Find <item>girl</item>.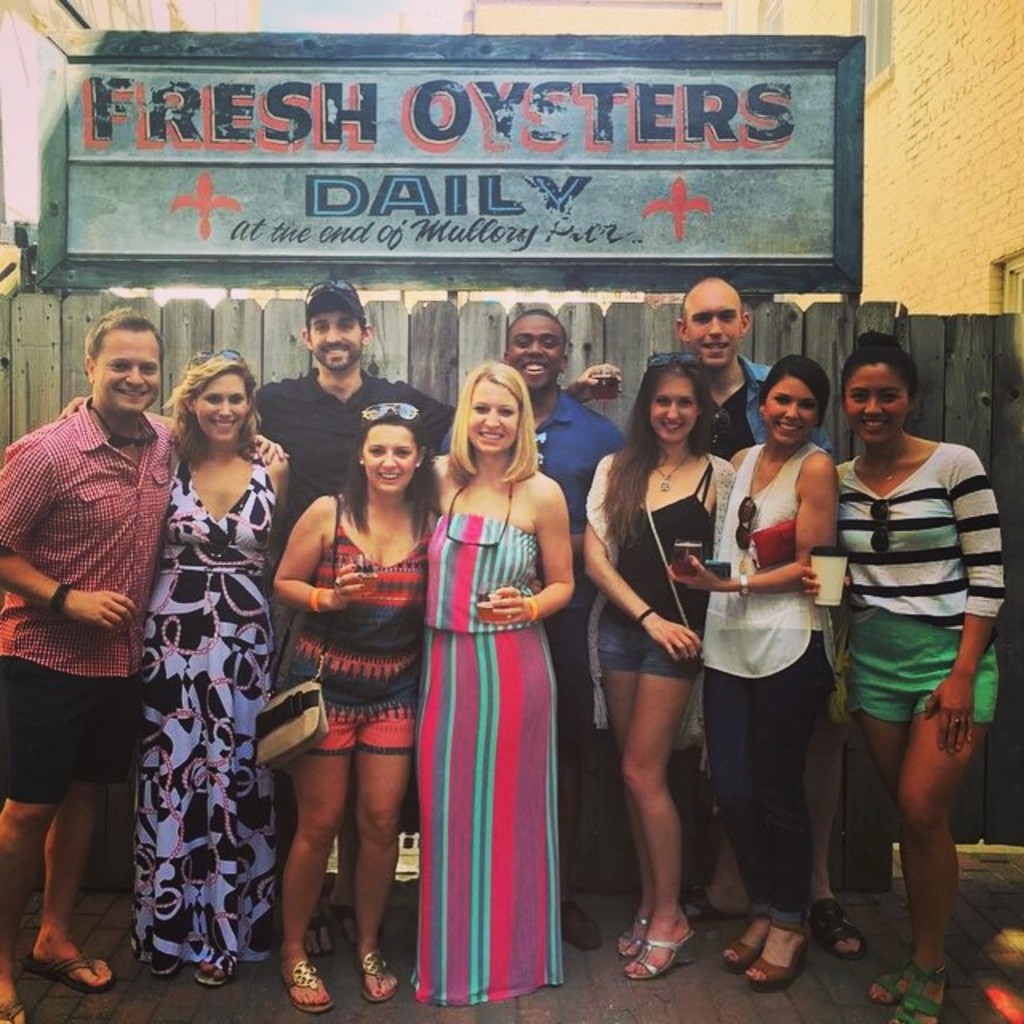
<box>427,365,574,1005</box>.
